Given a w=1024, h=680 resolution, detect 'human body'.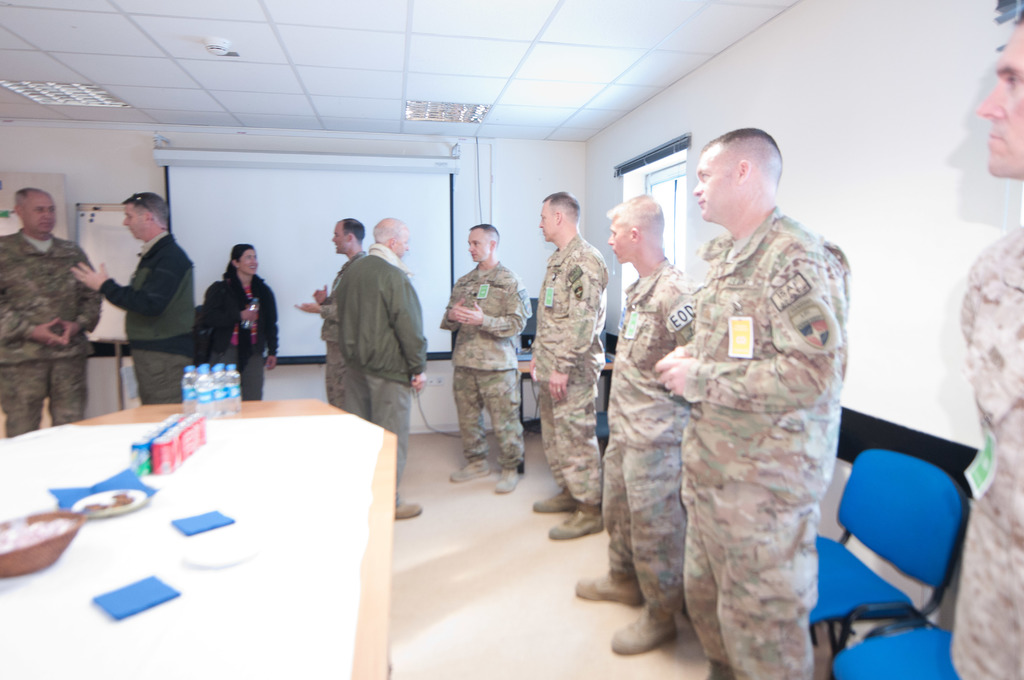
205/269/281/399.
